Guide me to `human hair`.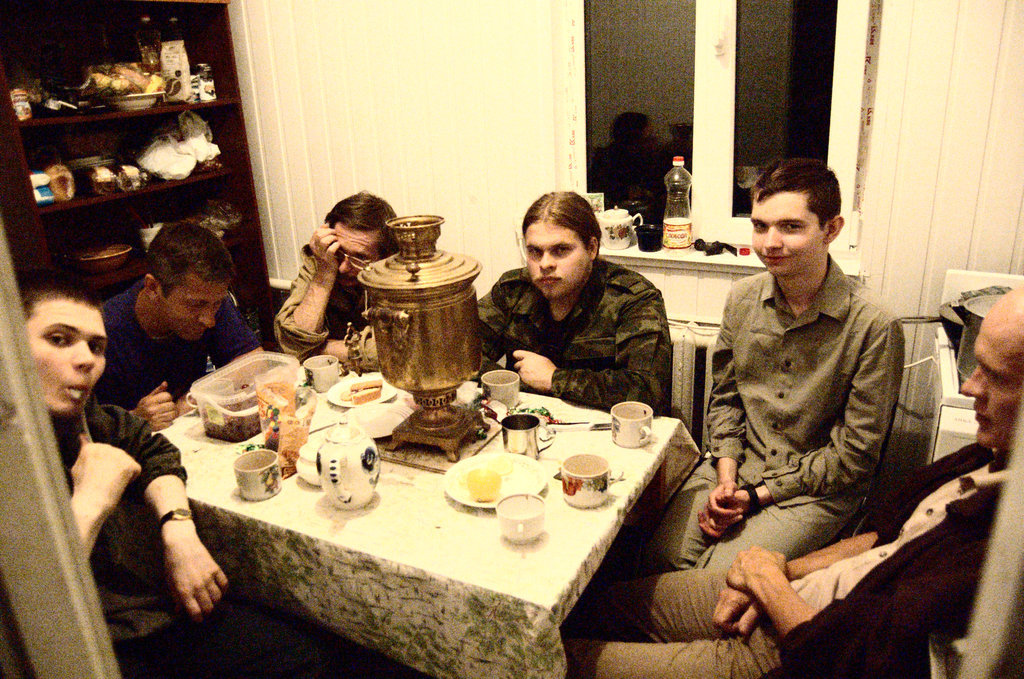
Guidance: <bbox>143, 218, 241, 302</bbox>.
